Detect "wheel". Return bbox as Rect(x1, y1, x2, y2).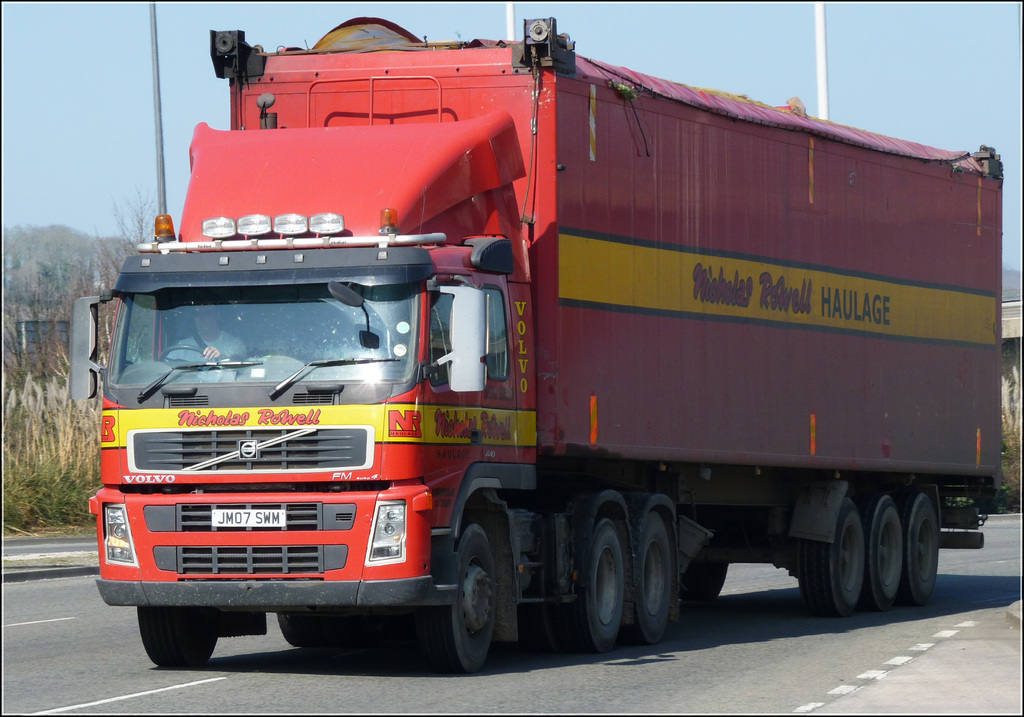
Rect(276, 611, 322, 647).
